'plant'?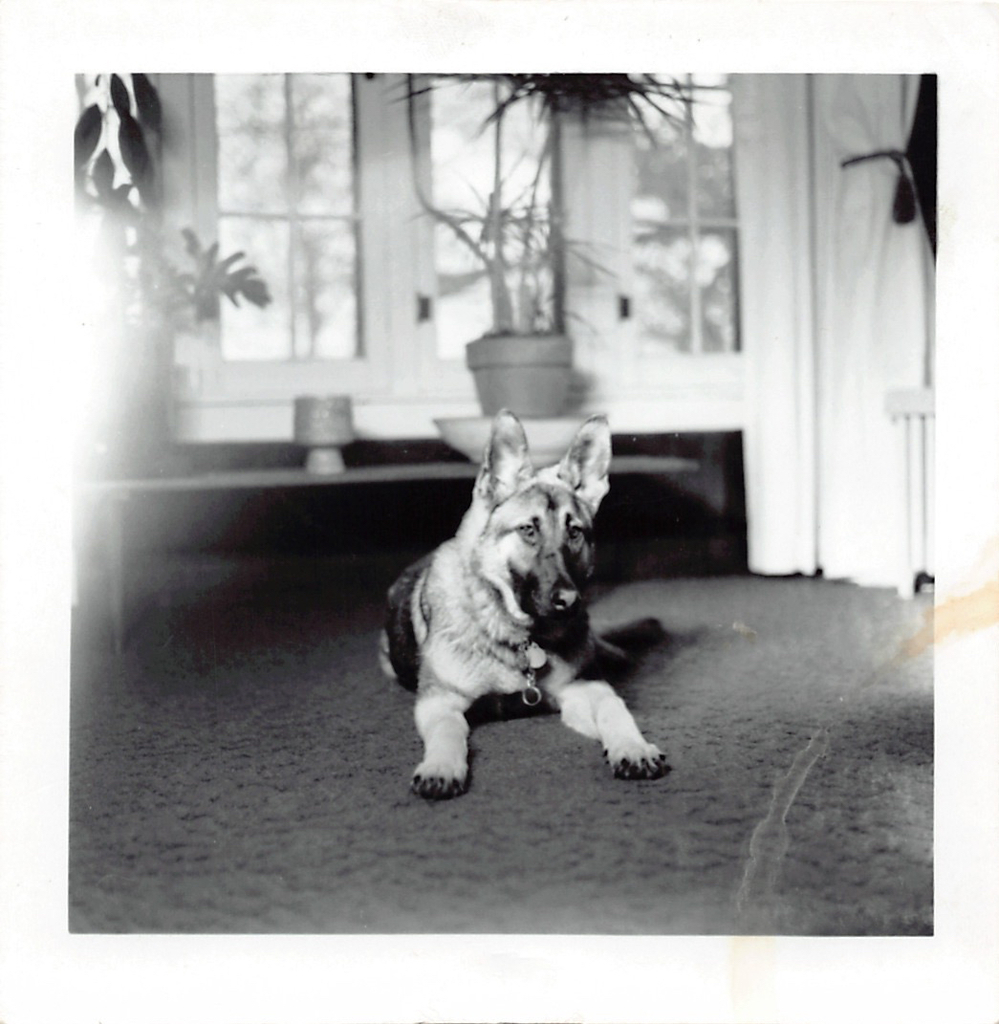
(375, 47, 723, 337)
